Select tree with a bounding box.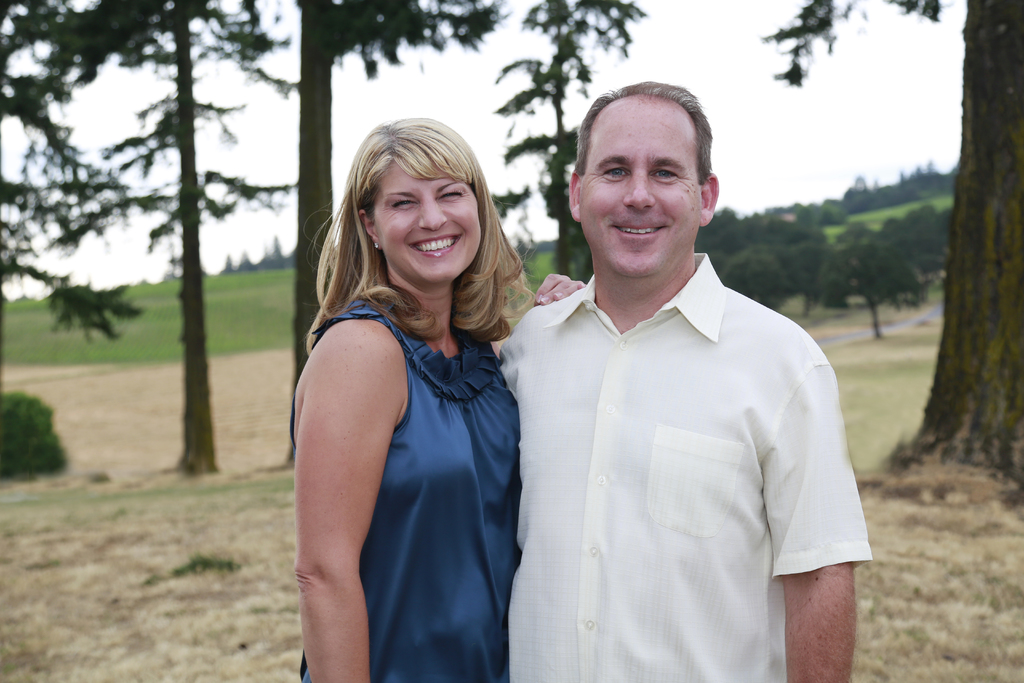
l=224, t=0, r=511, b=467.
